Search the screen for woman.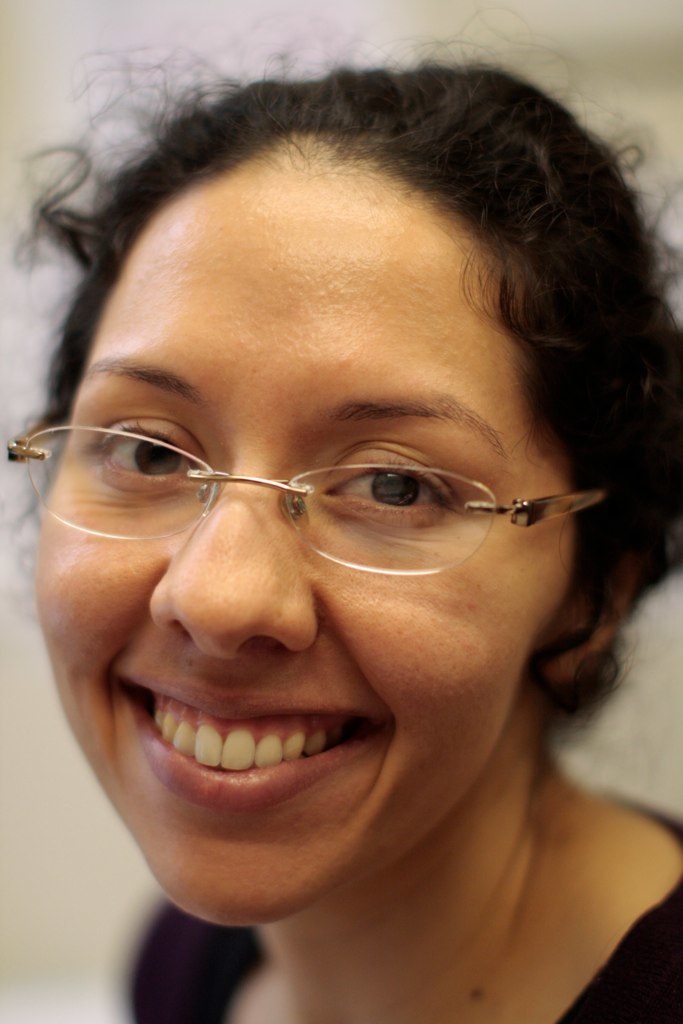
Found at BBox(0, 40, 682, 1002).
